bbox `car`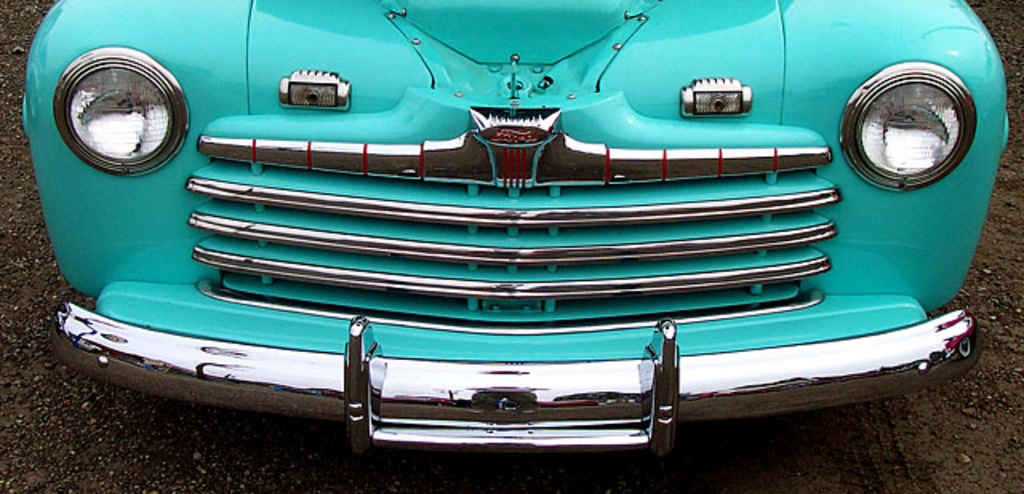
{"x1": 13, "y1": 0, "x2": 1011, "y2": 462}
